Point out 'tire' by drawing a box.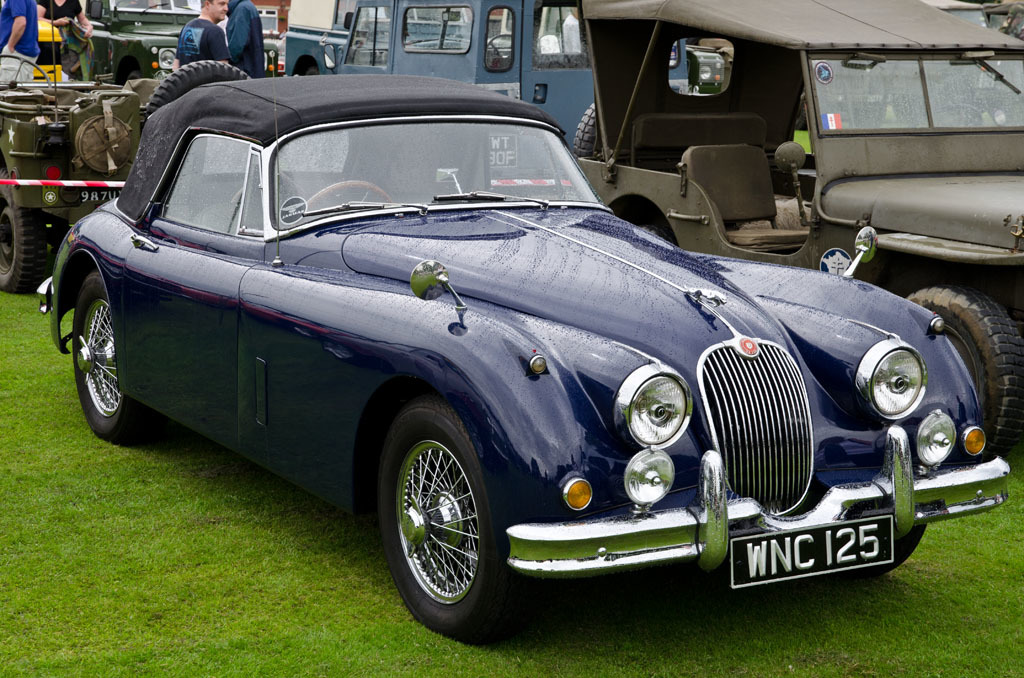
[left=906, top=286, right=1023, bottom=472].
